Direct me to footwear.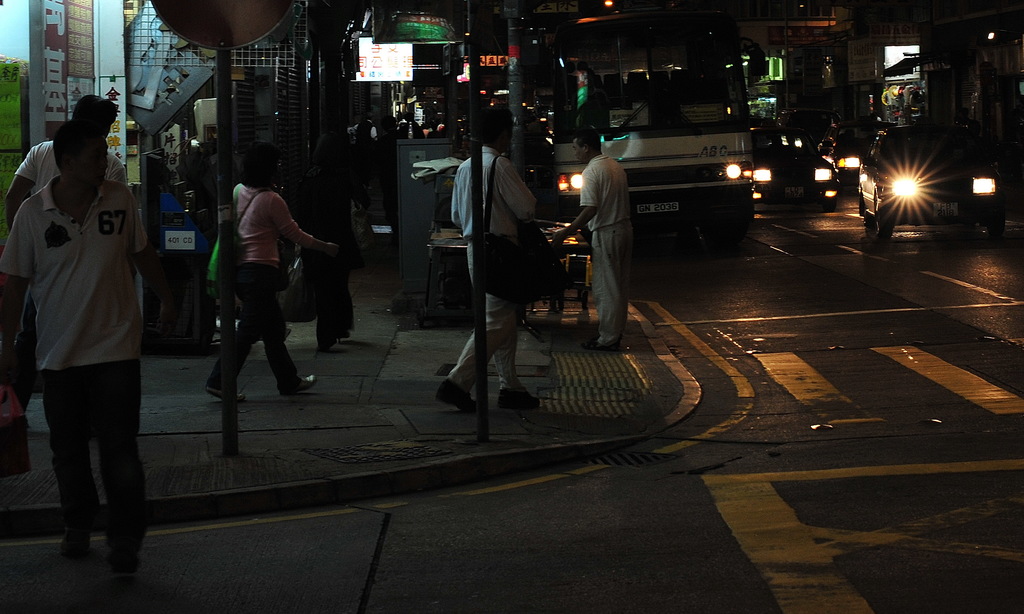
Direction: (57,540,91,557).
